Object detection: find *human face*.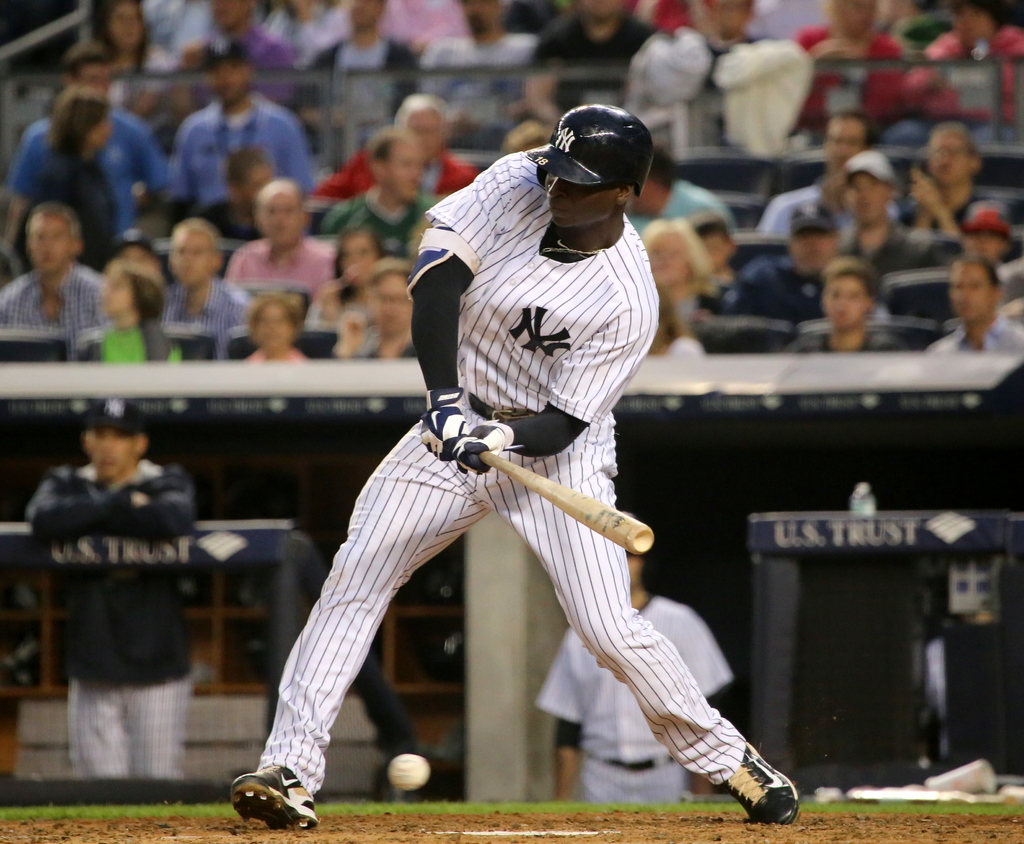
select_region(100, 273, 133, 313).
